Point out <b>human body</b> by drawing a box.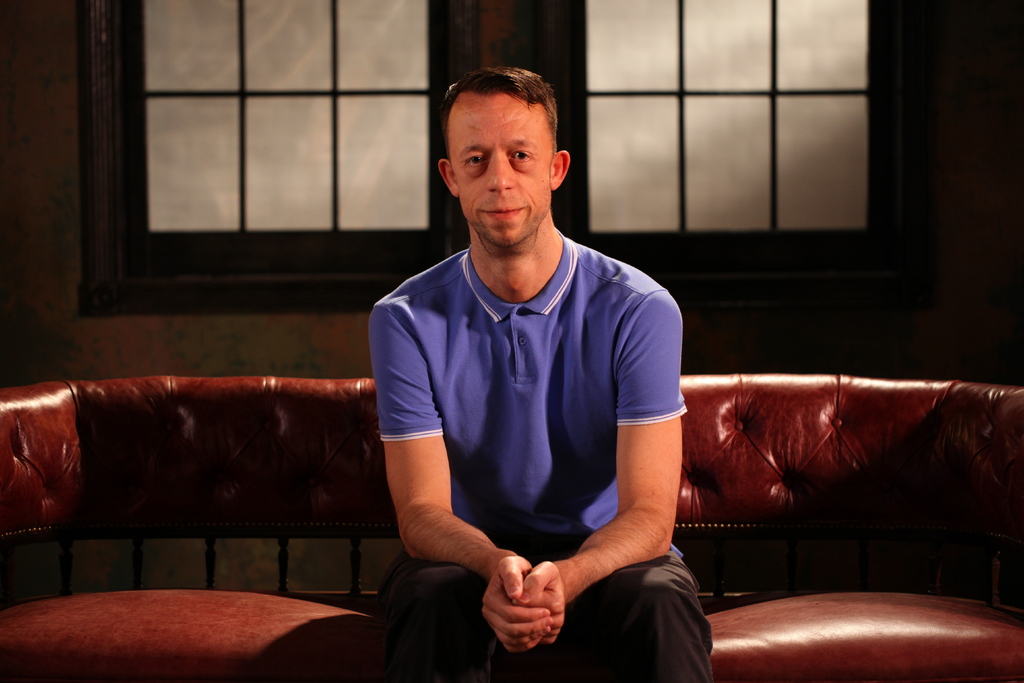
386, 65, 738, 659.
